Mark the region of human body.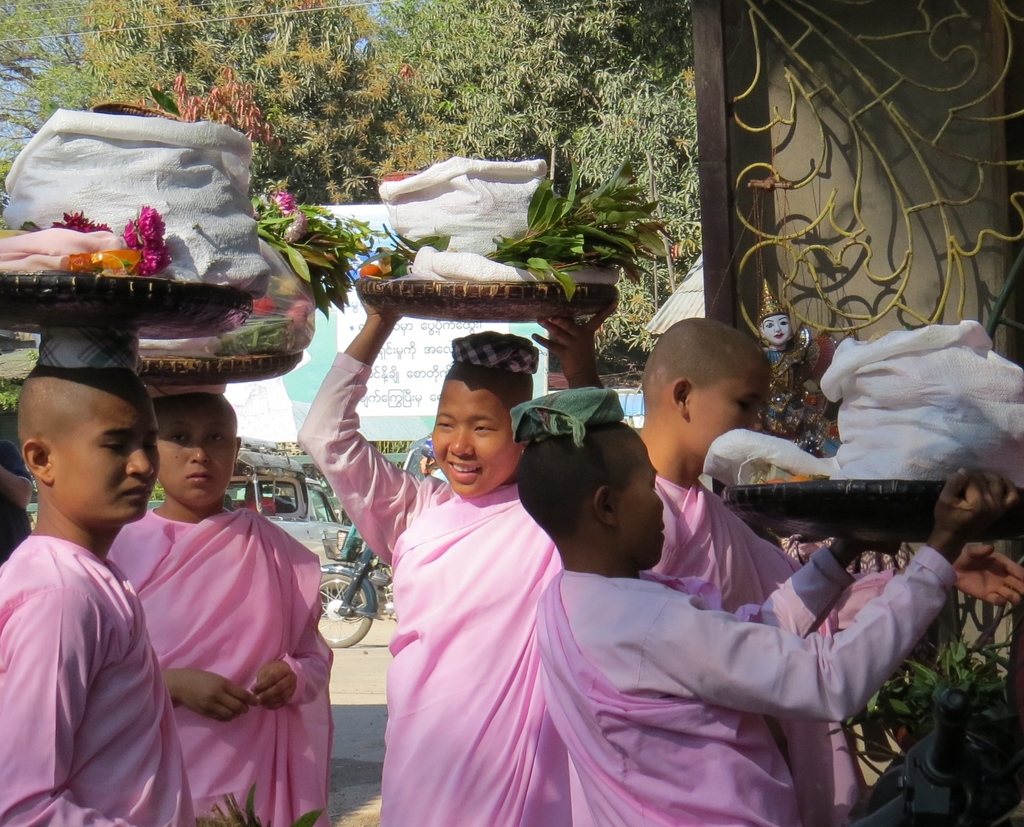
Region: box(537, 468, 1023, 826).
